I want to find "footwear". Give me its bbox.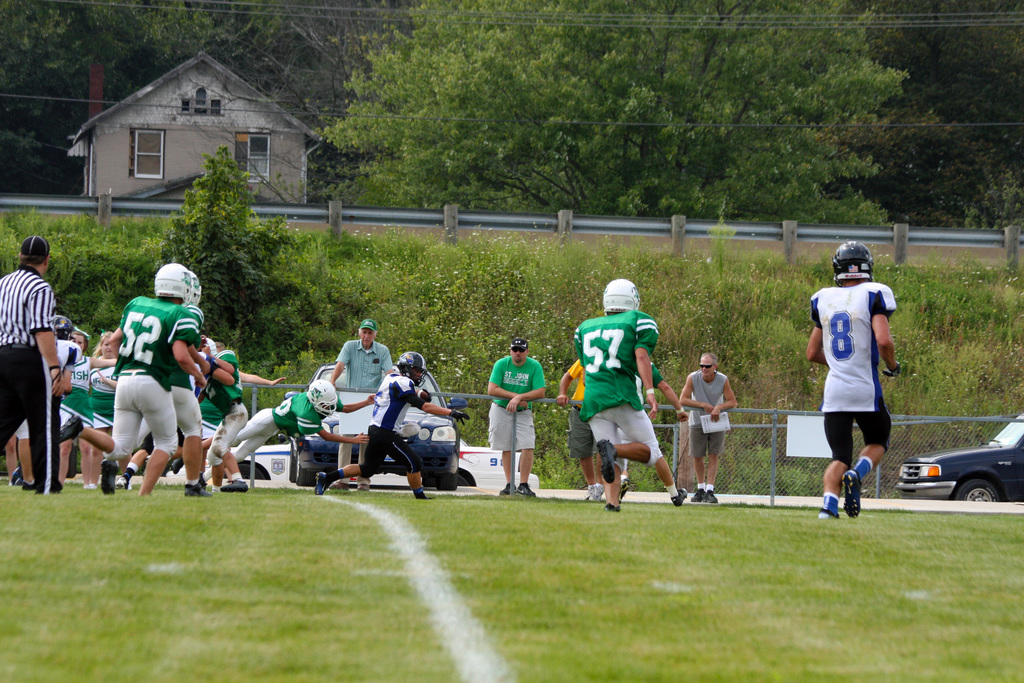
[x1=118, y1=476, x2=127, y2=488].
